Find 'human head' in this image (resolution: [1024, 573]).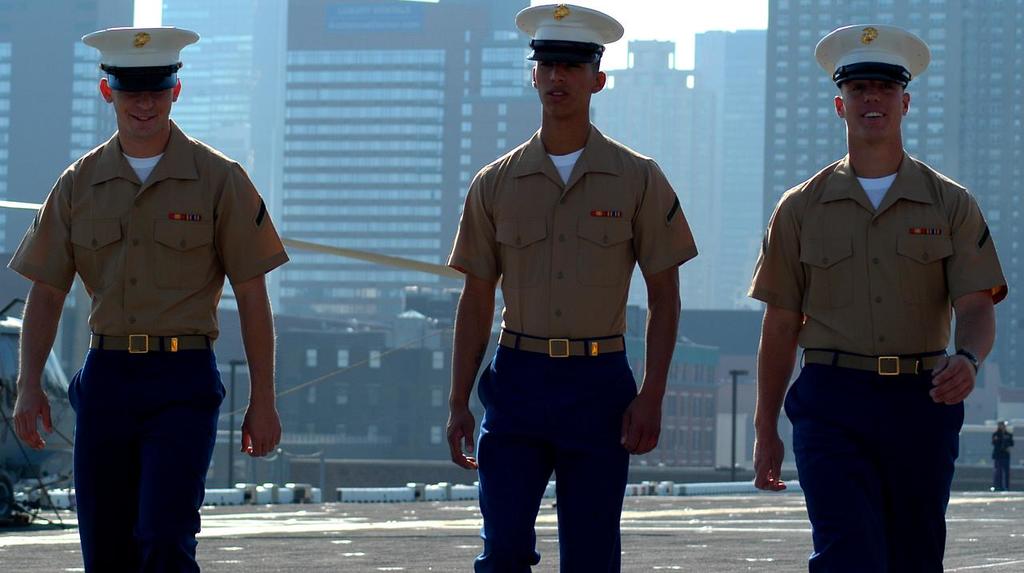
region(514, 4, 626, 118).
